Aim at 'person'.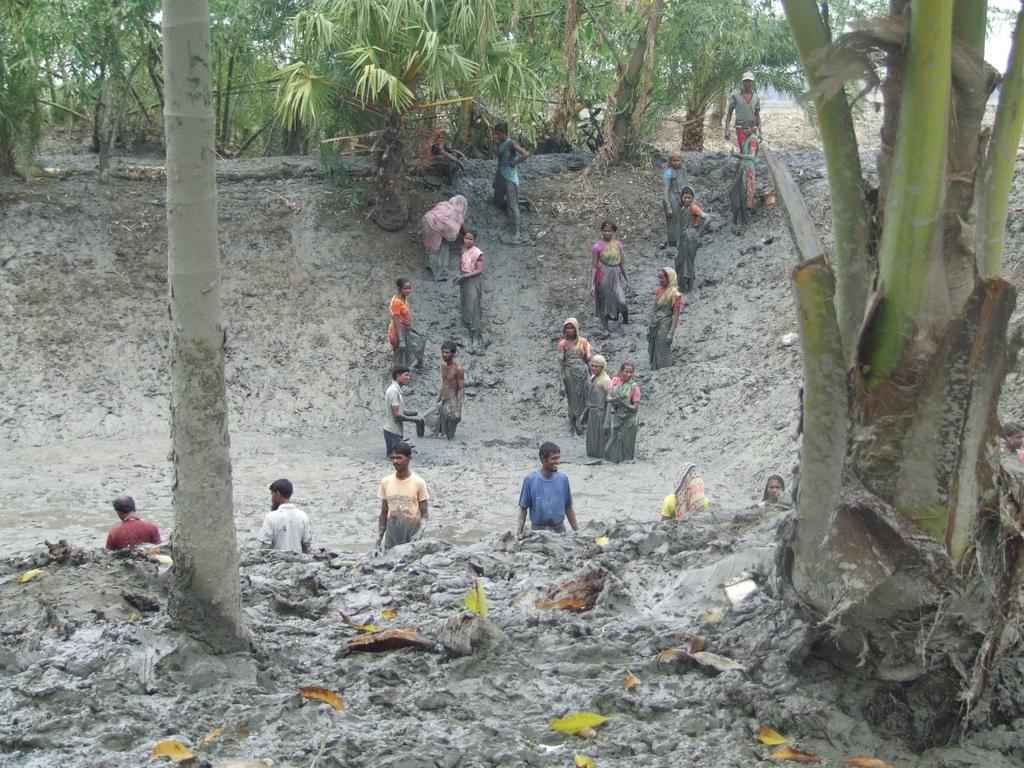
Aimed at (104, 494, 162, 546).
